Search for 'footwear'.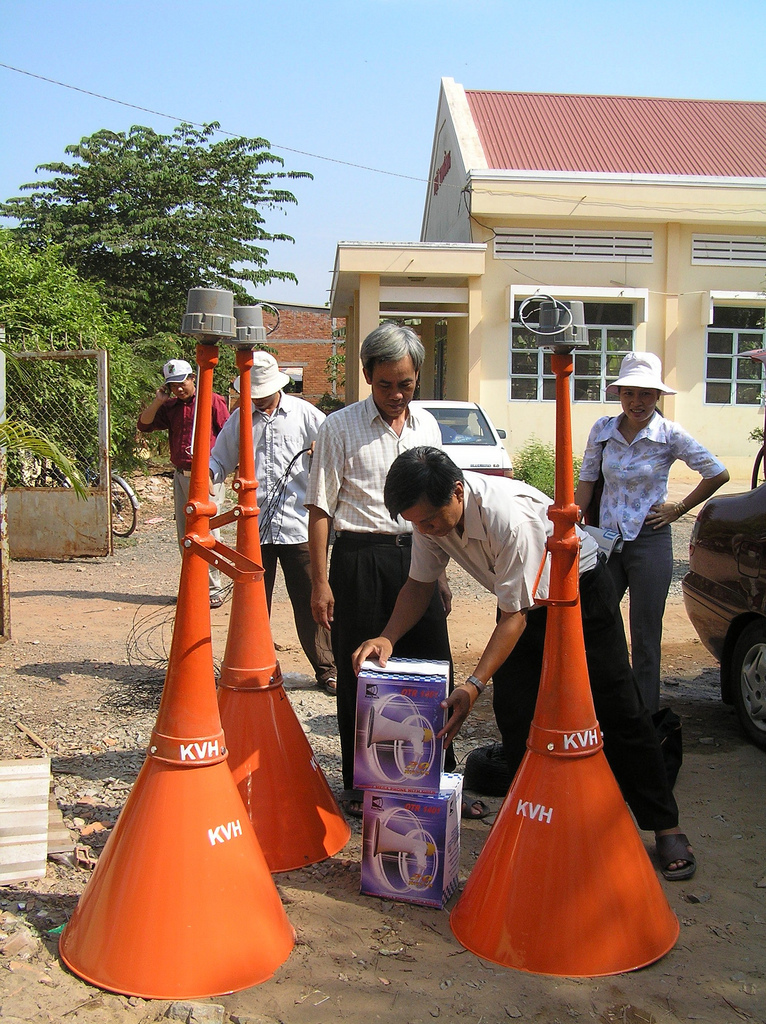
Found at x1=208 y1=586 x2=220 y2=615.
